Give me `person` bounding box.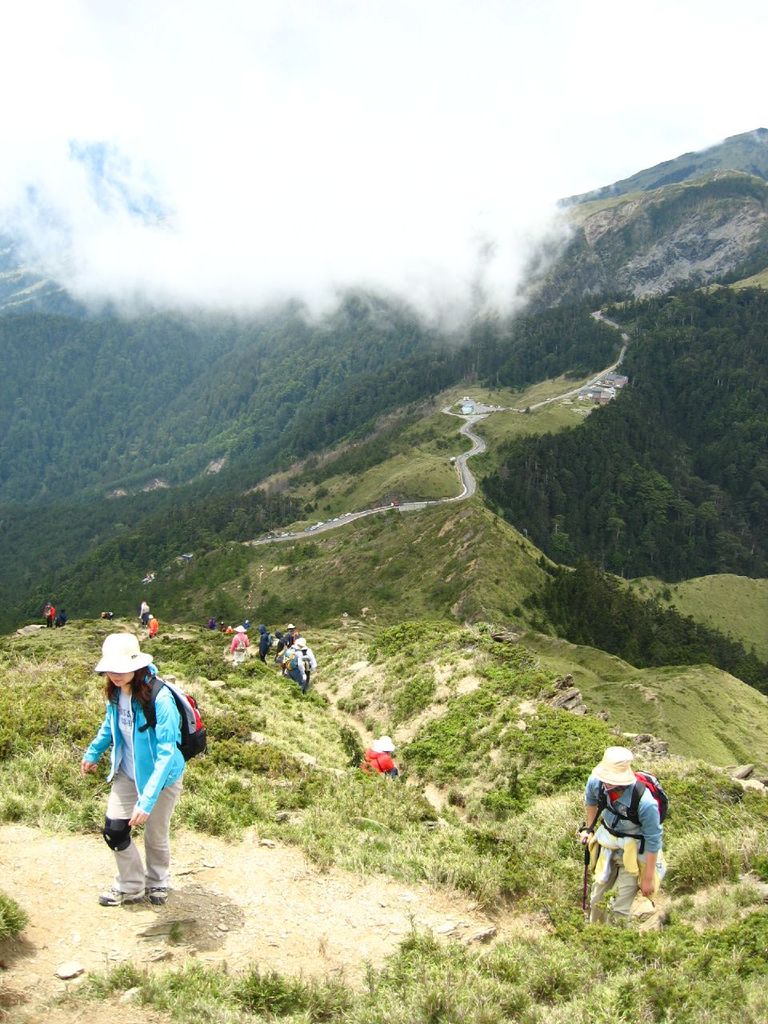
{"x1": 40, "y1": 598, "x2": 56, "y2": 627}.
